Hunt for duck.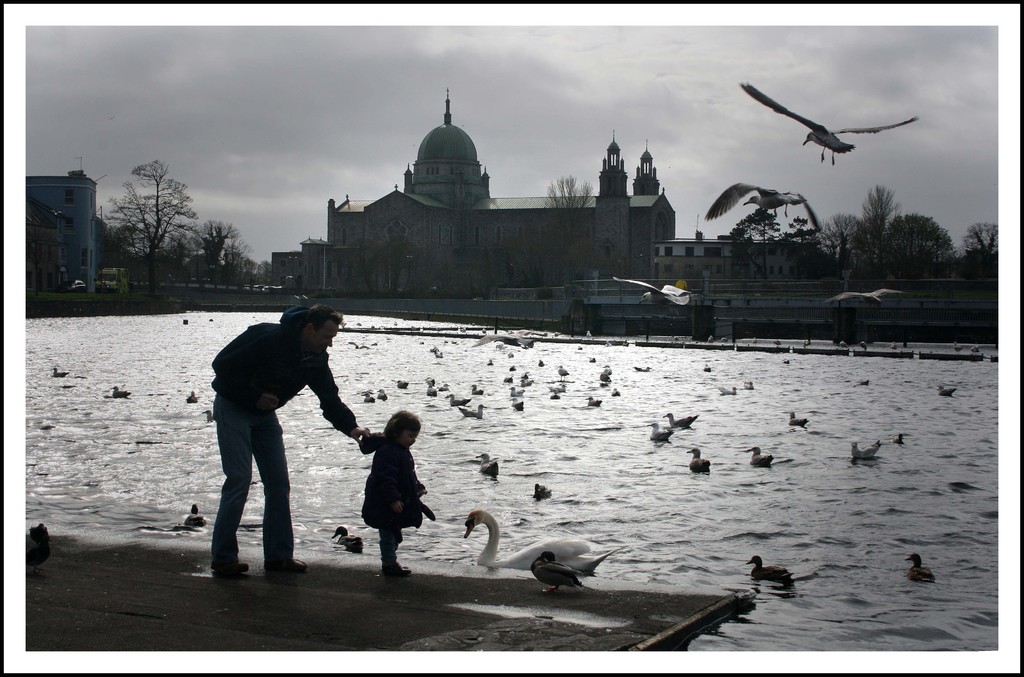
Hunted down at [x1=205, y1=412, x2=220, y2=422].
